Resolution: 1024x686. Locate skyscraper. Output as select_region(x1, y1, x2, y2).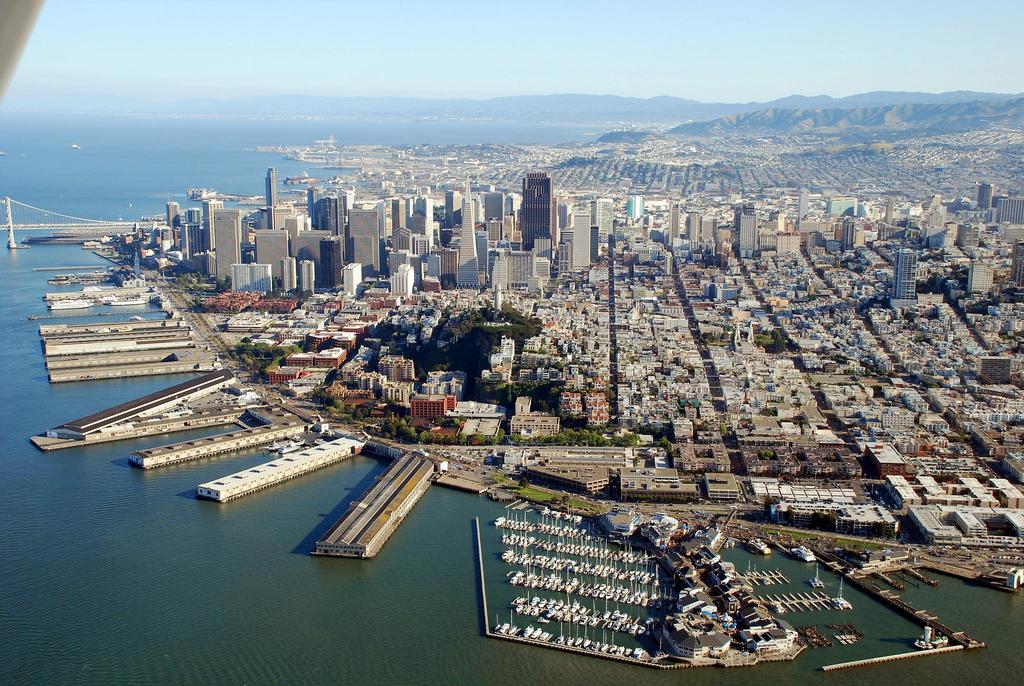
select_region(968, 263, 992, 293).
